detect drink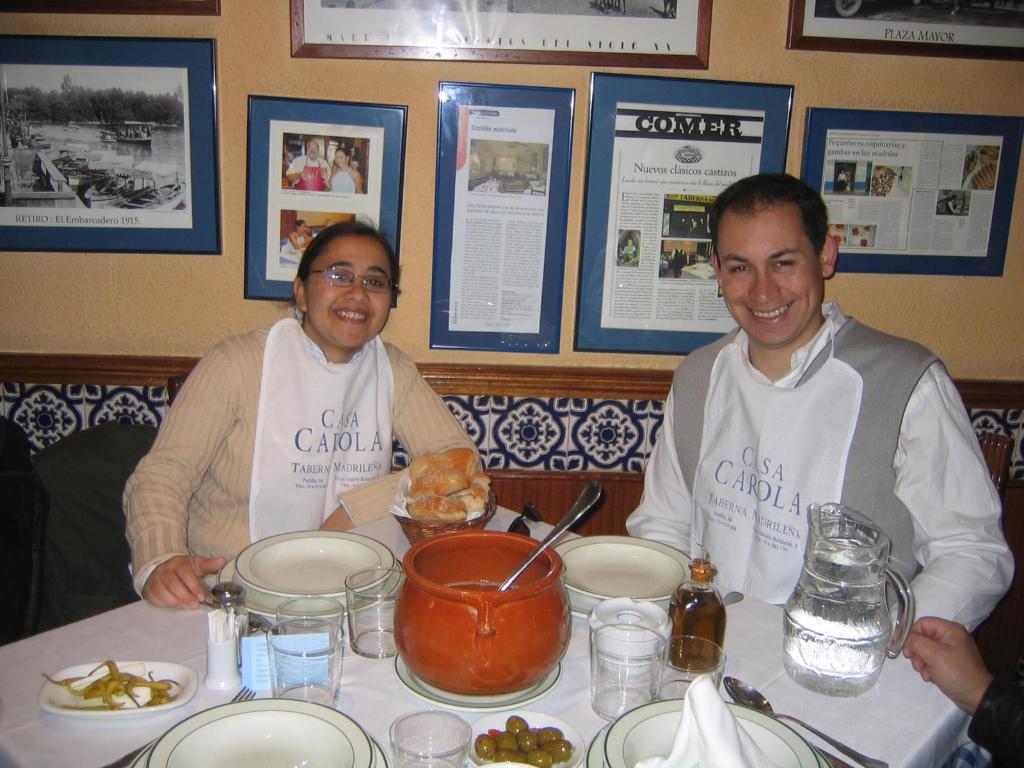
(782,501,913,697)
